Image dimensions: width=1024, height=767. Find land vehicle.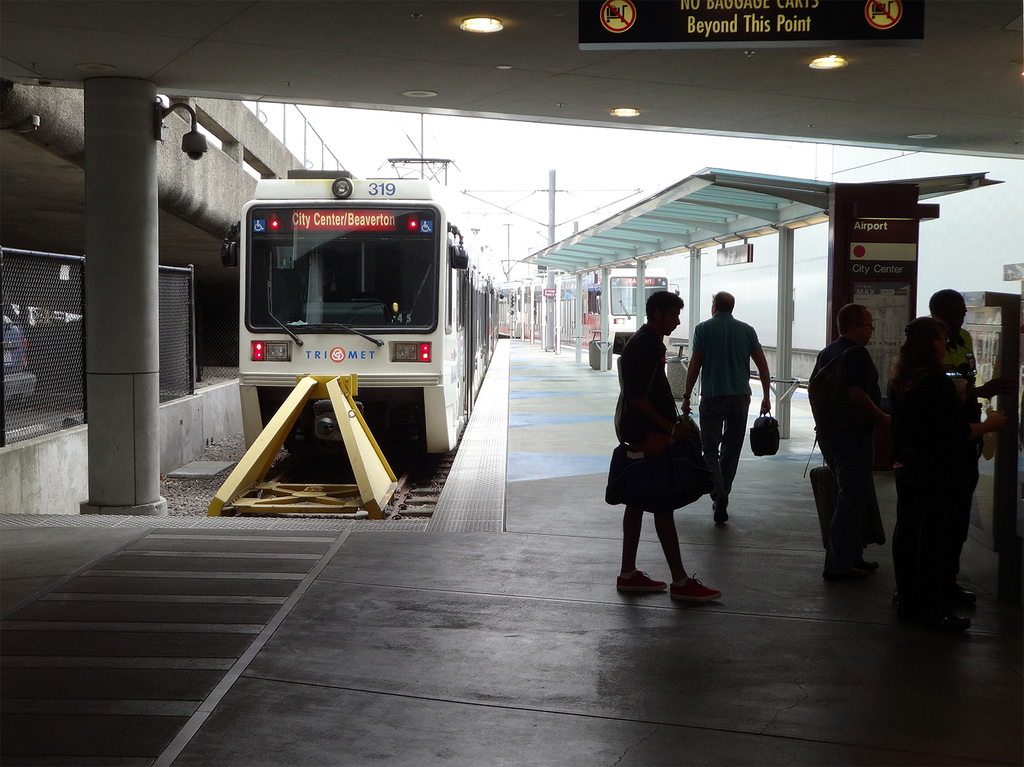
detection(497, 267, 679, 350).
